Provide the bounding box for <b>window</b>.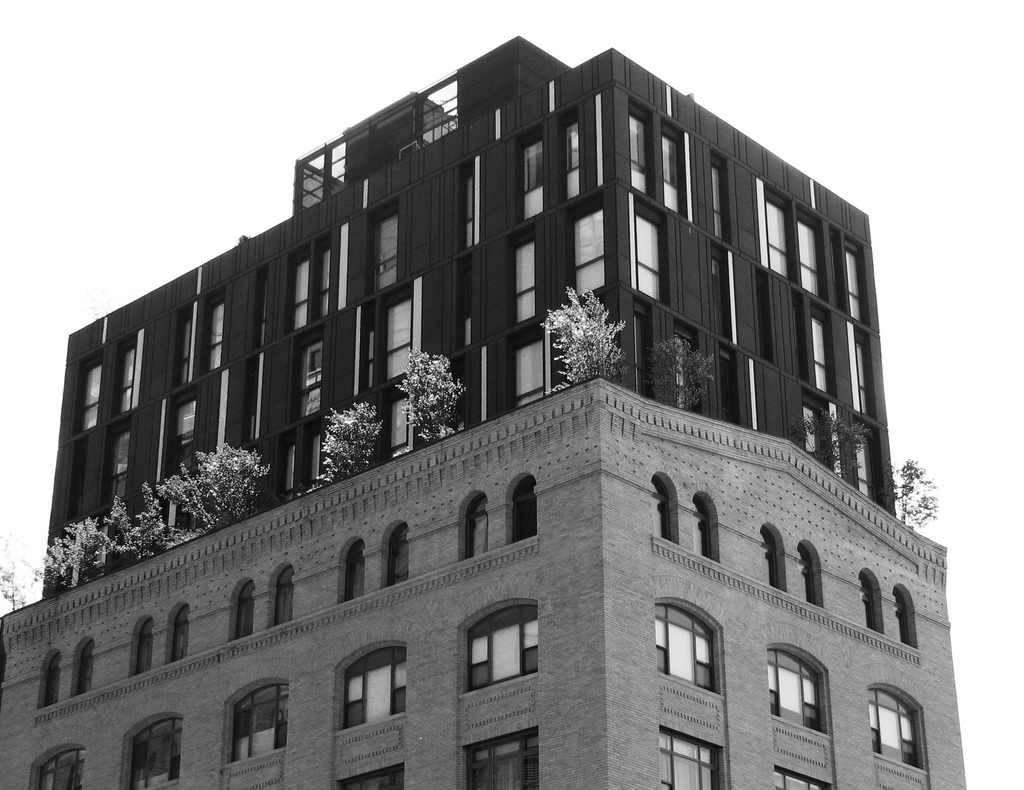
x1=290 y1=241 x2=315 y2=335.
